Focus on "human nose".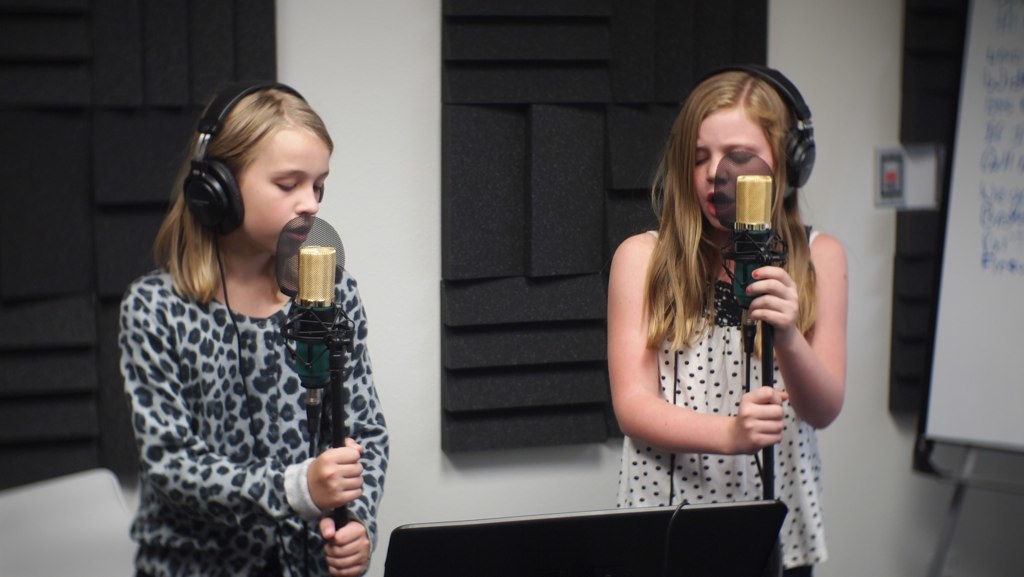
Focused at 705, 151, 735, 182.
